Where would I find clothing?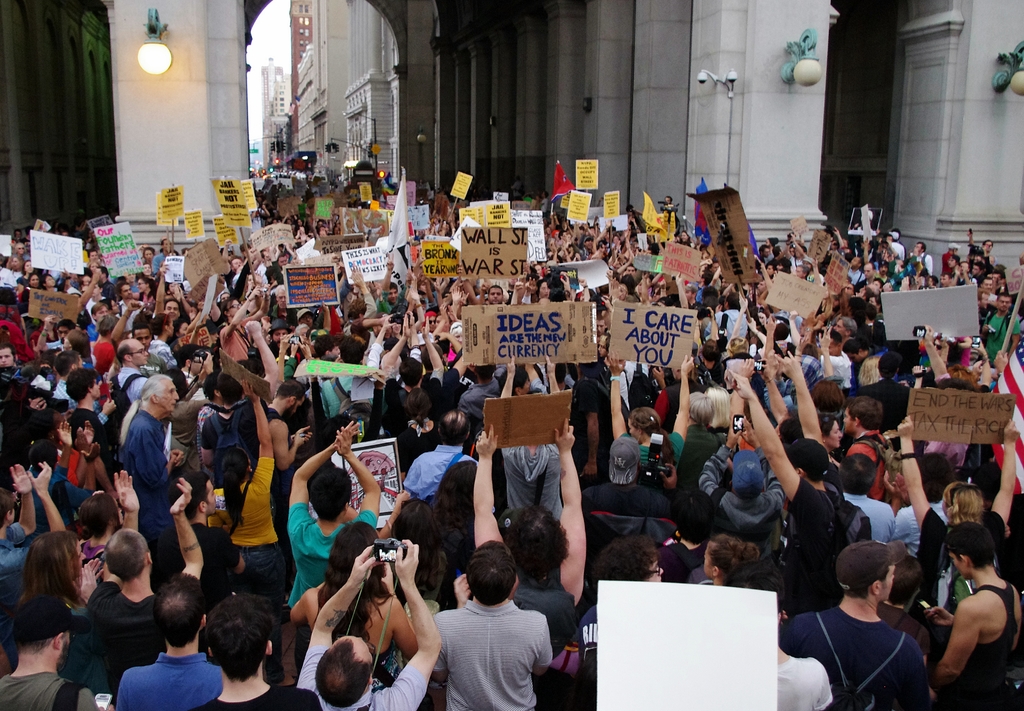
At x1=198, y1=684, x2=323, y2=710.
